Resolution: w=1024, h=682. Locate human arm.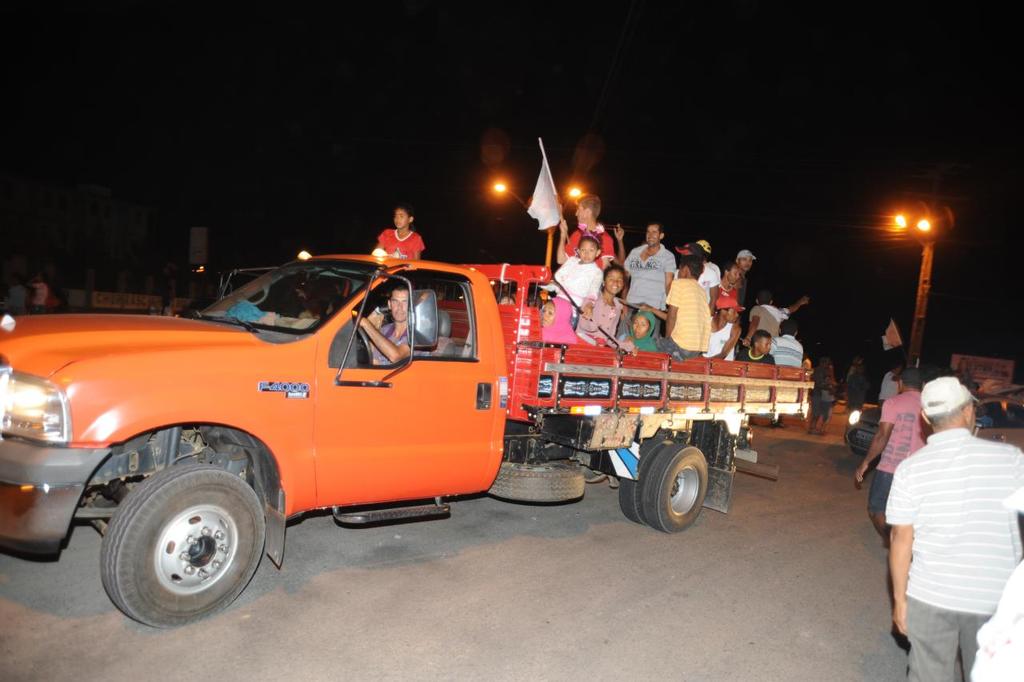
<region>746, 303, 762, 346</region>.
